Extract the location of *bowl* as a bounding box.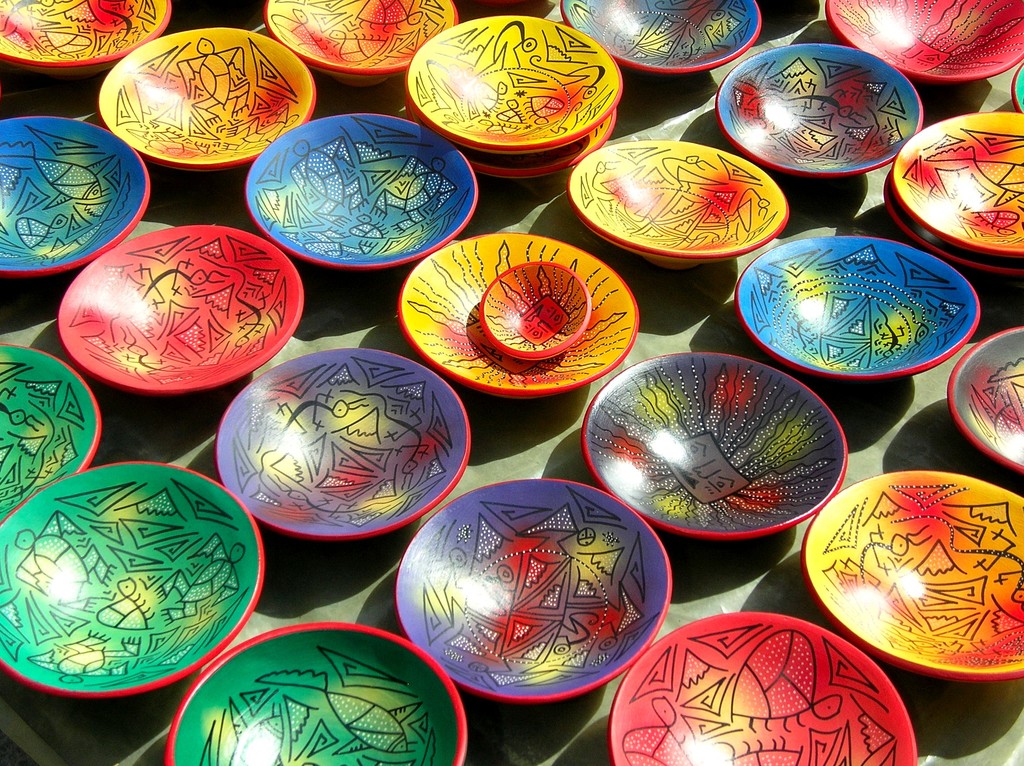
BBox(162, 620, 467, 765).
